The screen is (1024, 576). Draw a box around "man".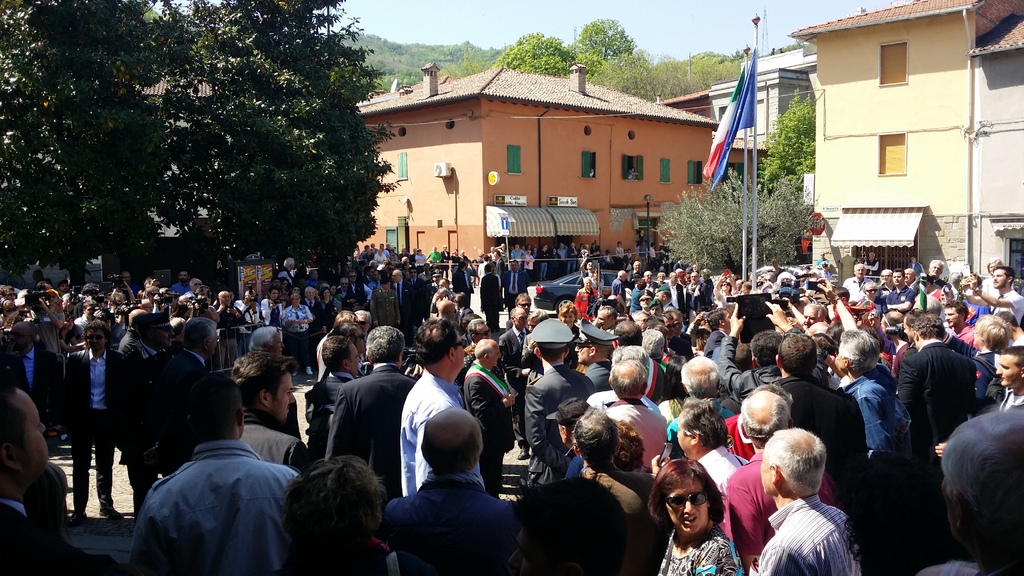
[x1=664, y1=269, x2=685, y2=309].
